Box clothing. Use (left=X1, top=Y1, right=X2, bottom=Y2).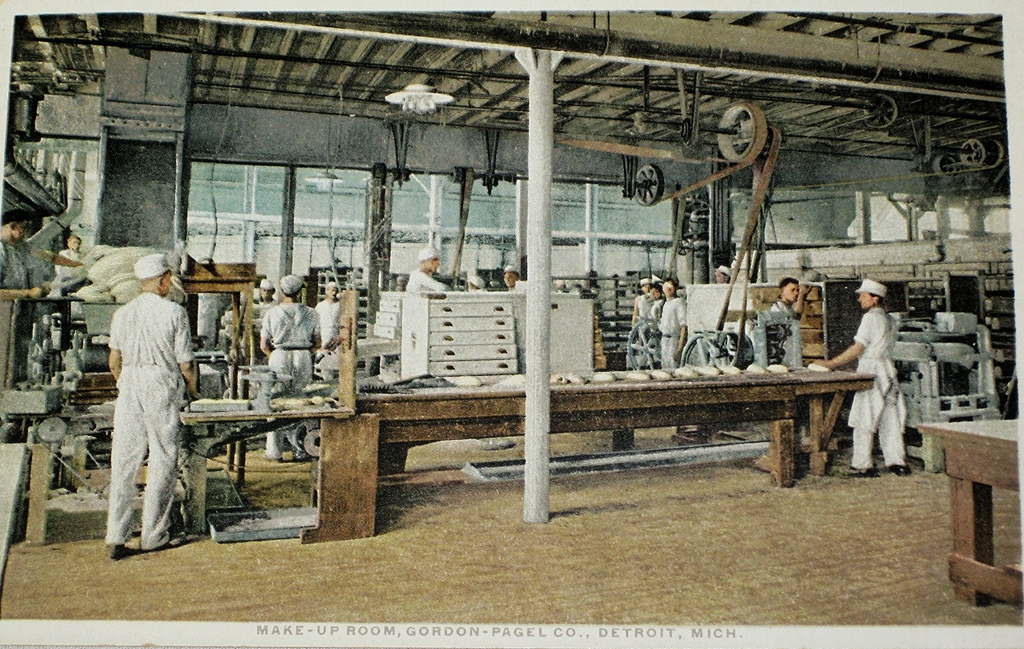
(left=655, top=300, right=689, bottom=369).
